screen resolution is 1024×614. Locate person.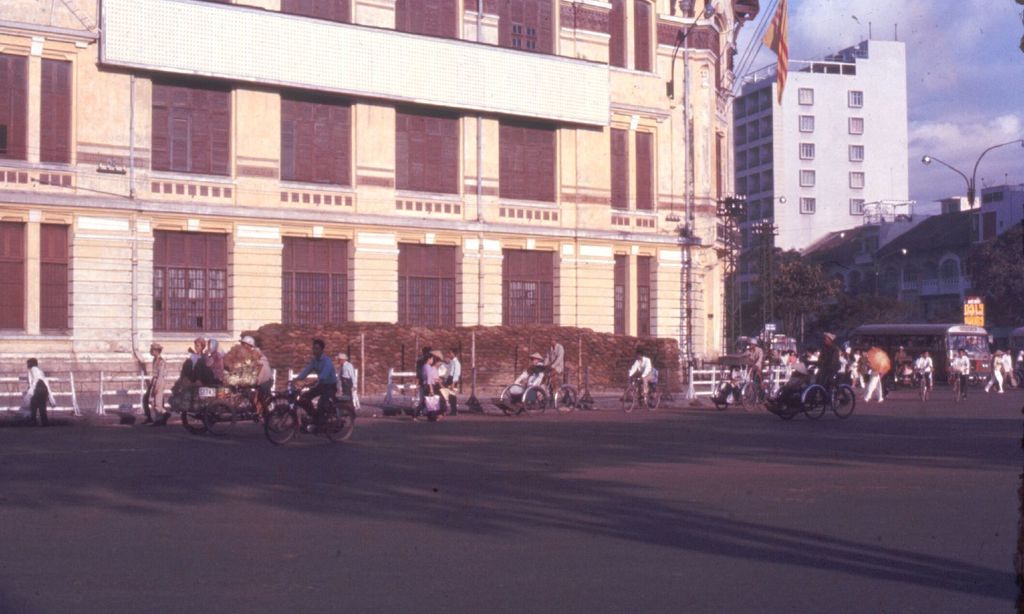
bbox=[414, 341, 458, 420].
